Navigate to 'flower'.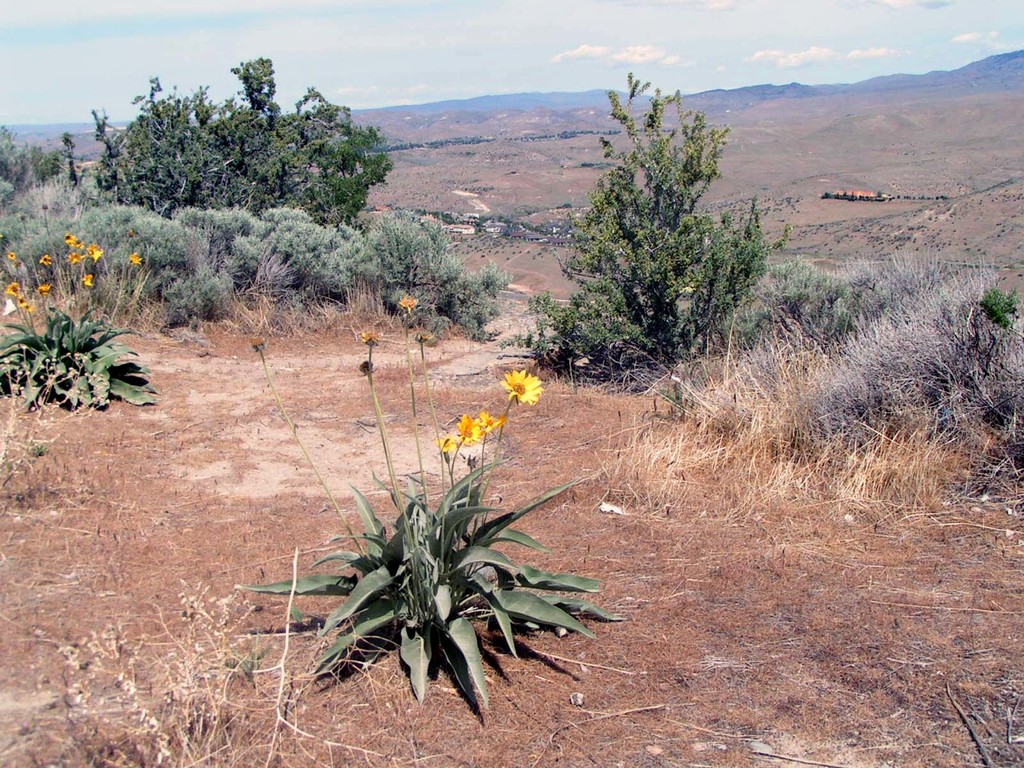
Navigation target: x1=8 y1=254 x2=17 y2=258.
